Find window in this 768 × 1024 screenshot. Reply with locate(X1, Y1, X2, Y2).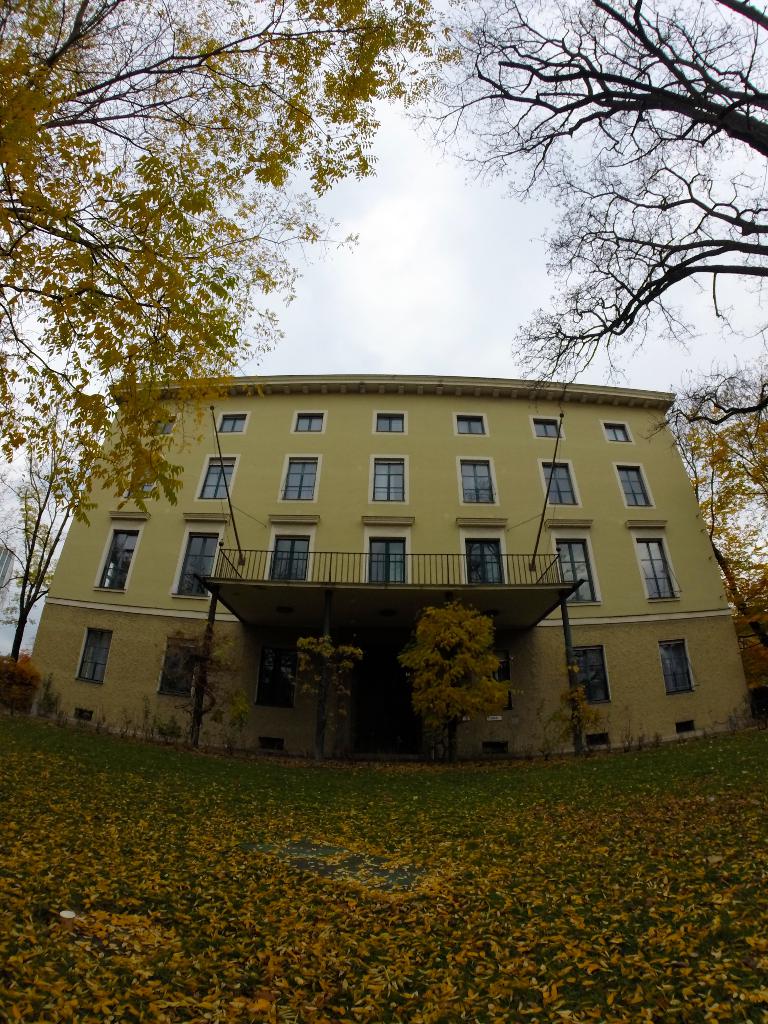
locate(373, 410, 404, 435).
